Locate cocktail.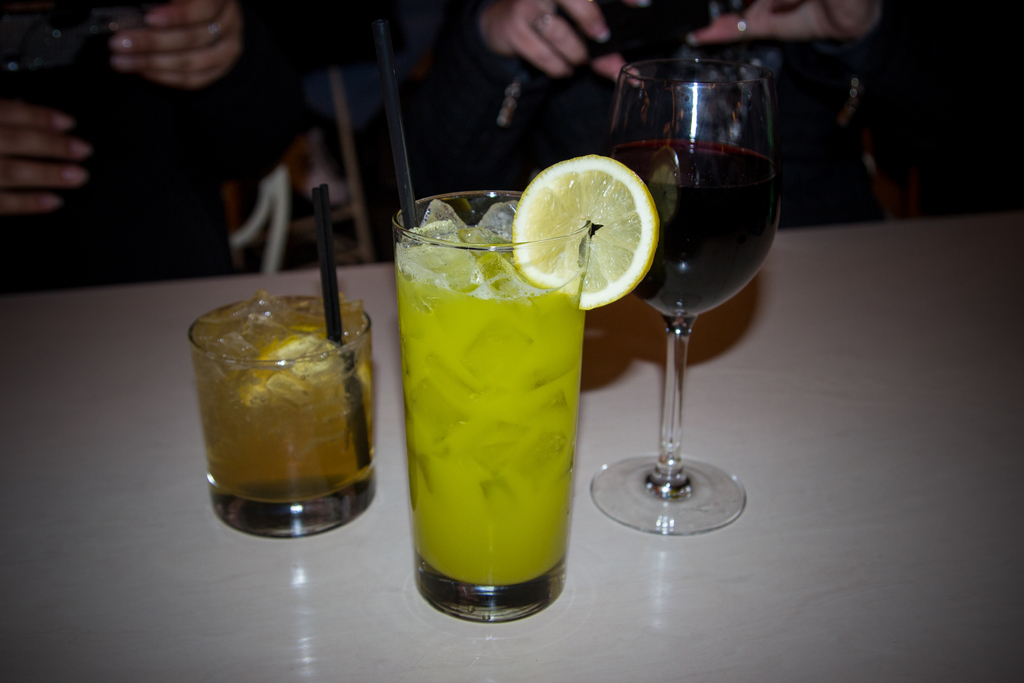
Bounding box: 364 12 659 619.
